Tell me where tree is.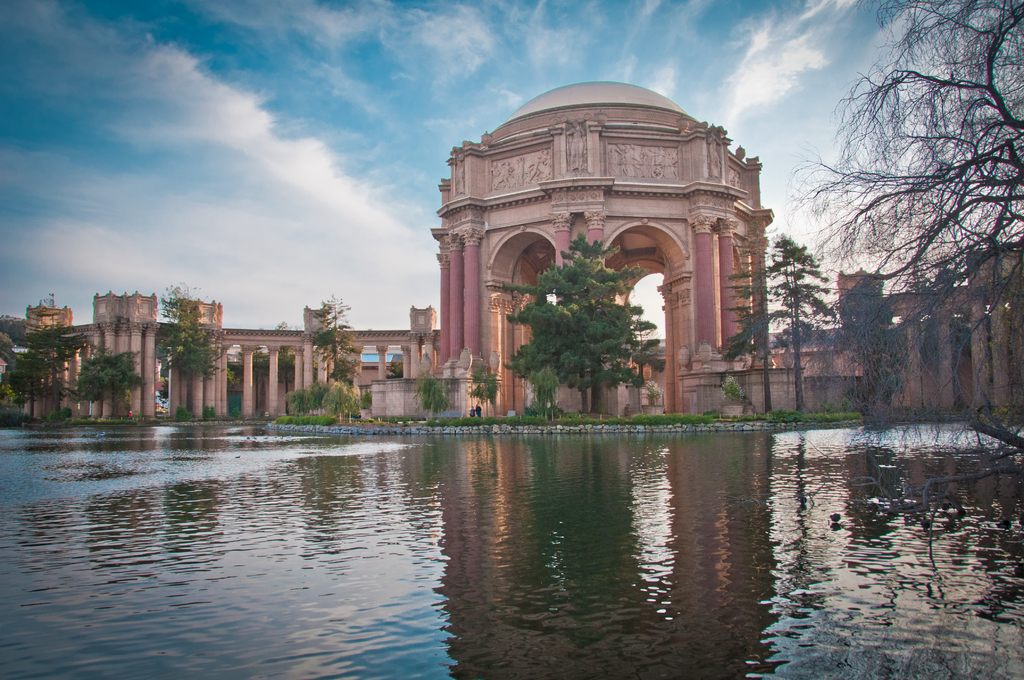
tree is at {"x1": 152, "y1": 271, "x2": 243, "y2": 421}.
